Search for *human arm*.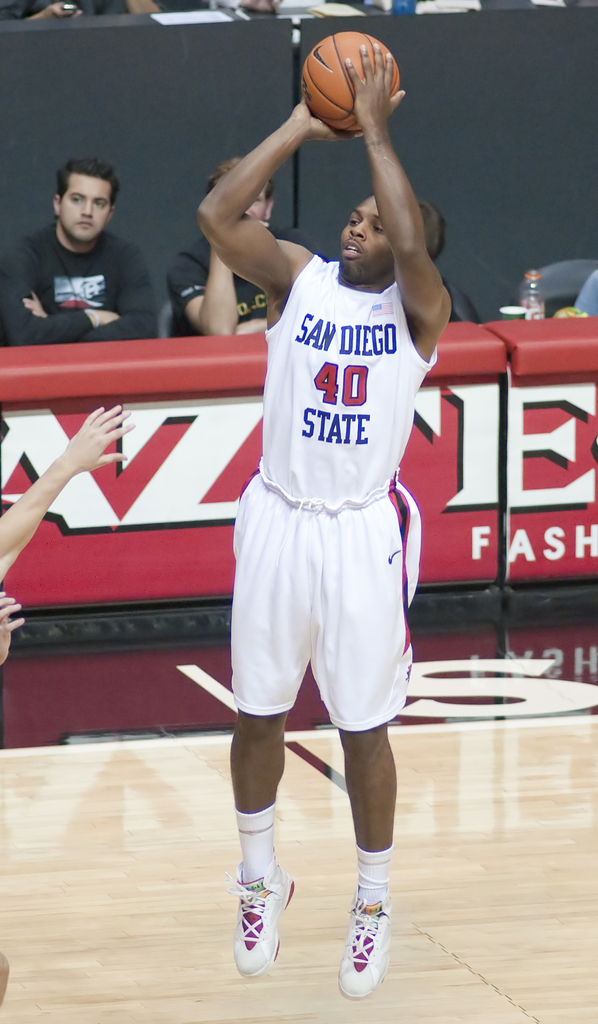
Found at (20,239,160,344).
